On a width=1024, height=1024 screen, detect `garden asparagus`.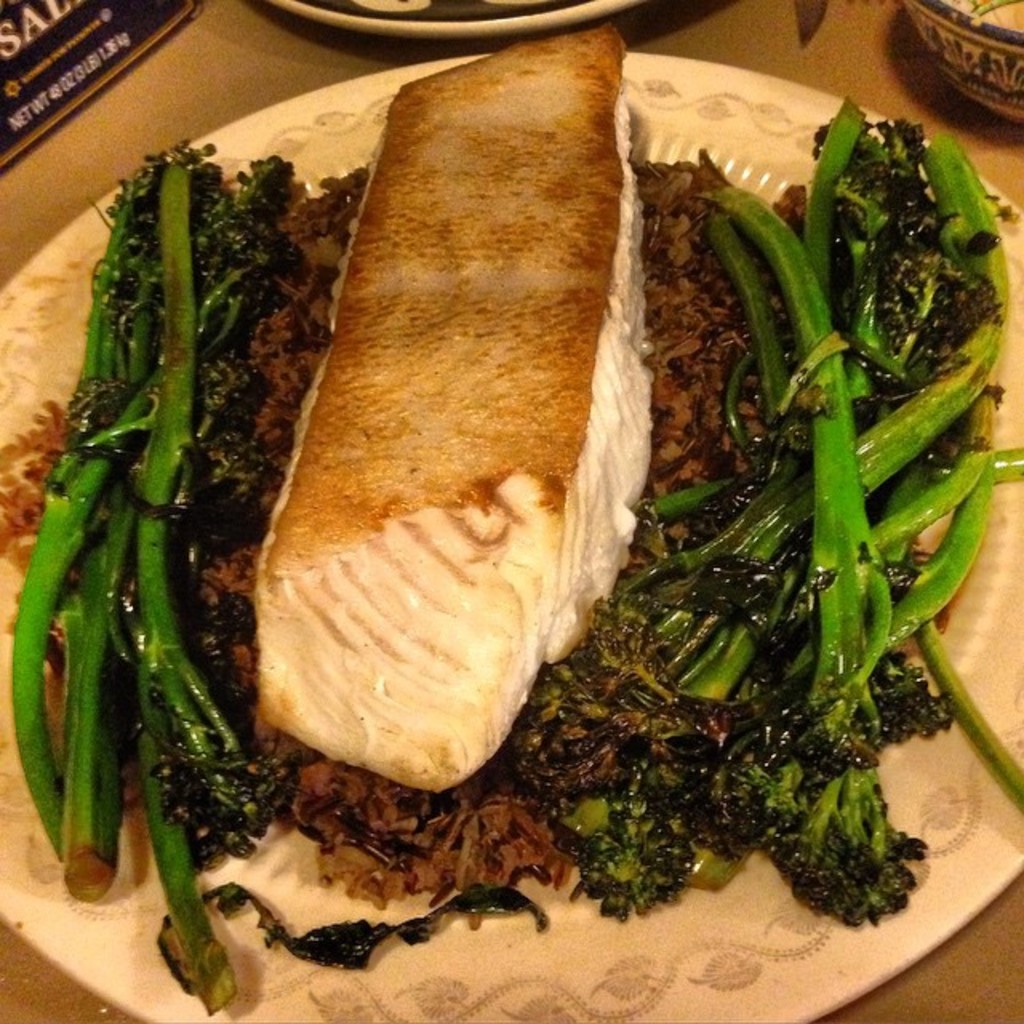
(506, 98, 1022, 925).
